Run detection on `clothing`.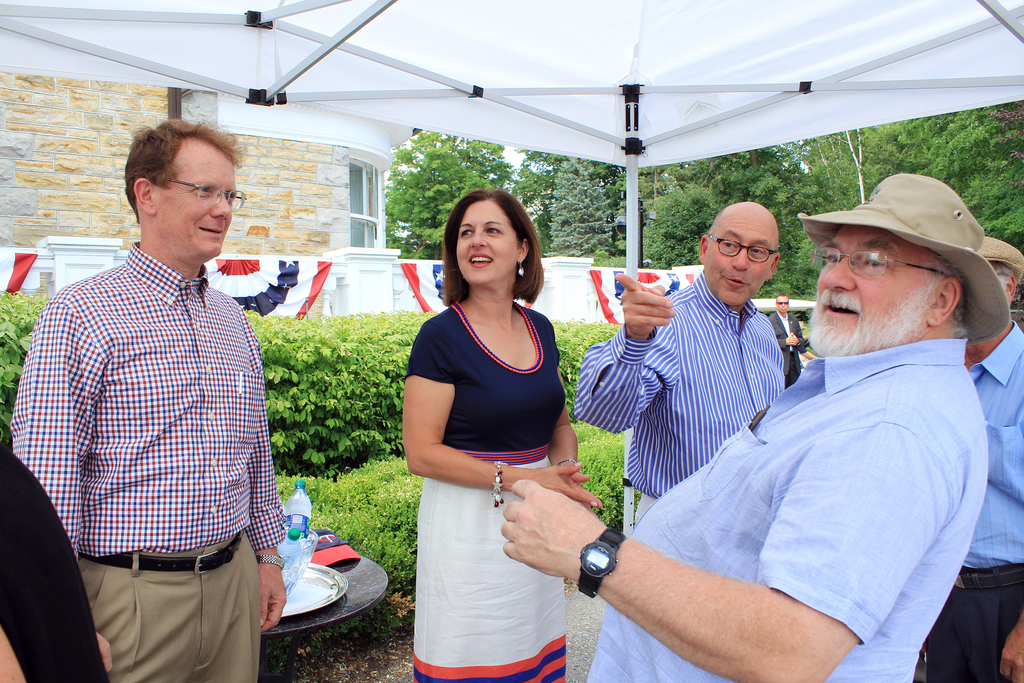
Result: <region>573, 276, 787, 523</region>.
